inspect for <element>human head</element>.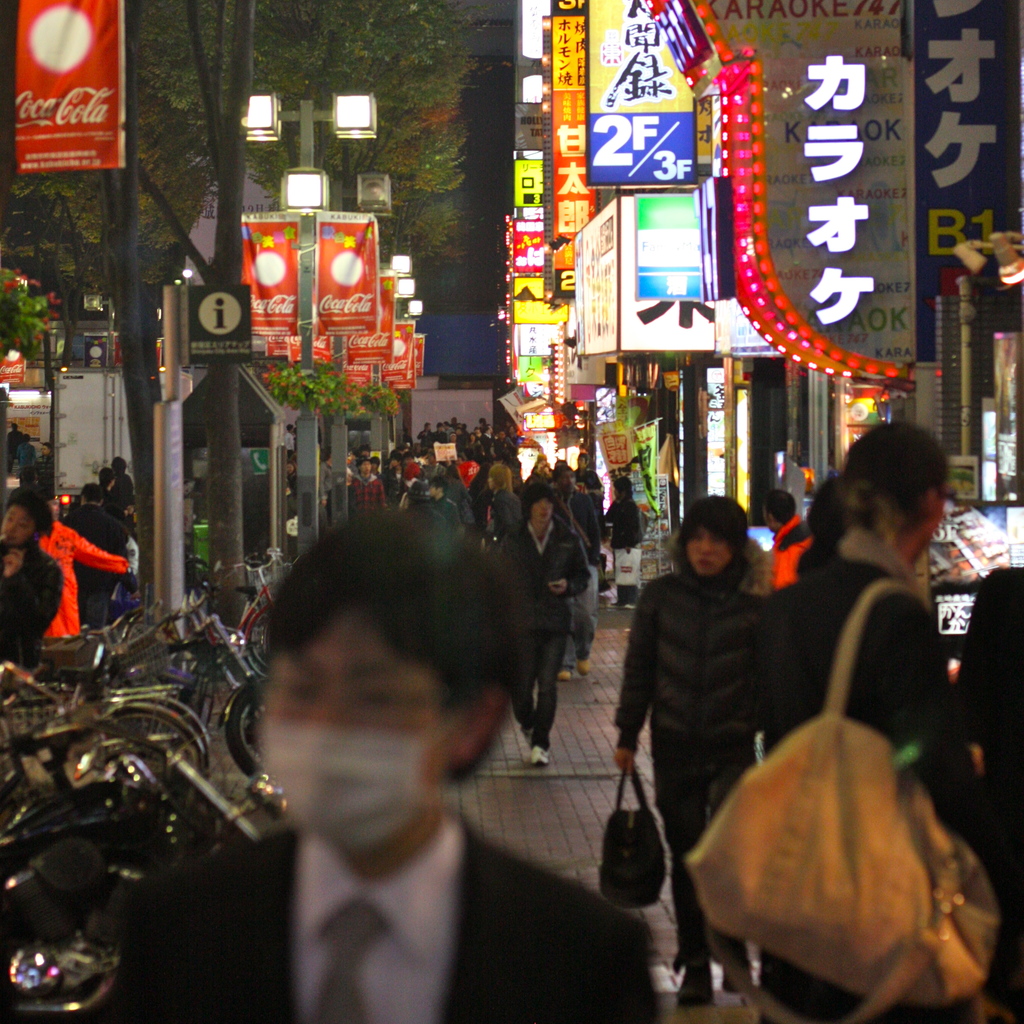
Inspection: [835, 417, 954, 567].
